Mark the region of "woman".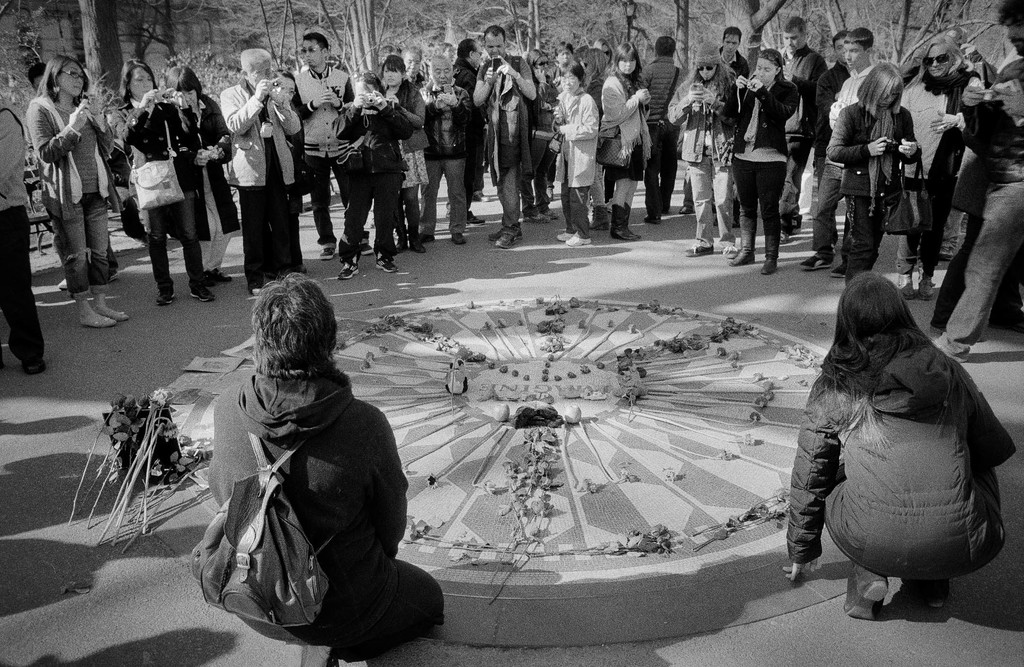
Region: 726 51 803 270.
